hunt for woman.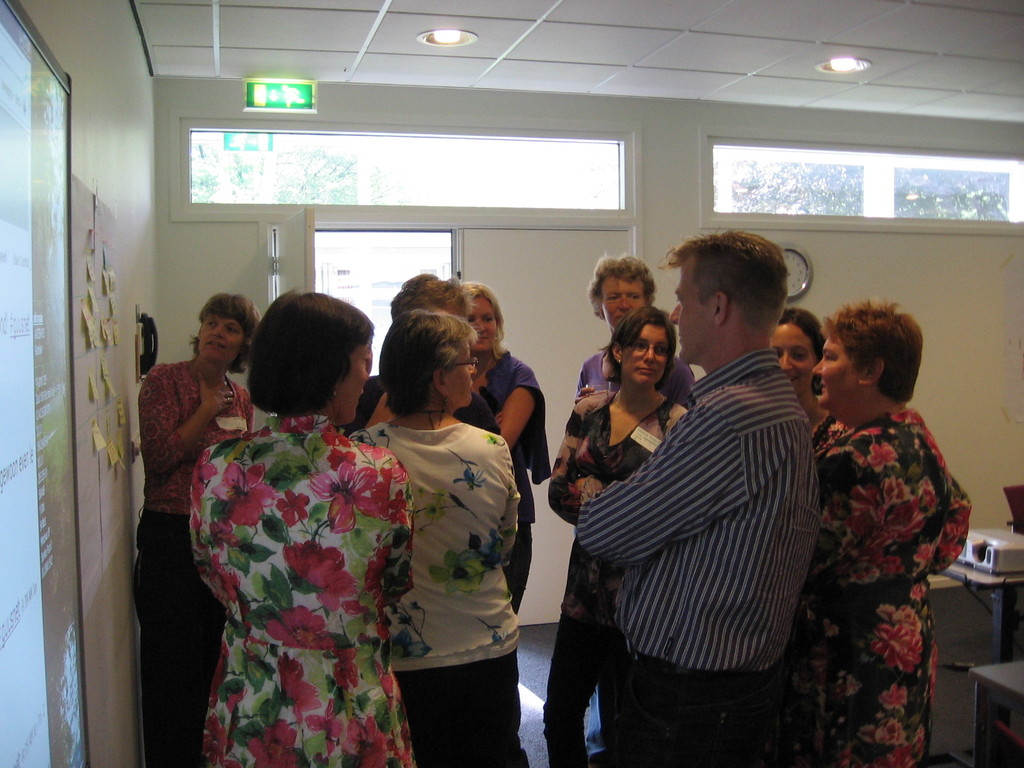
Hunted down at detection(813, 319, 972, 767).
